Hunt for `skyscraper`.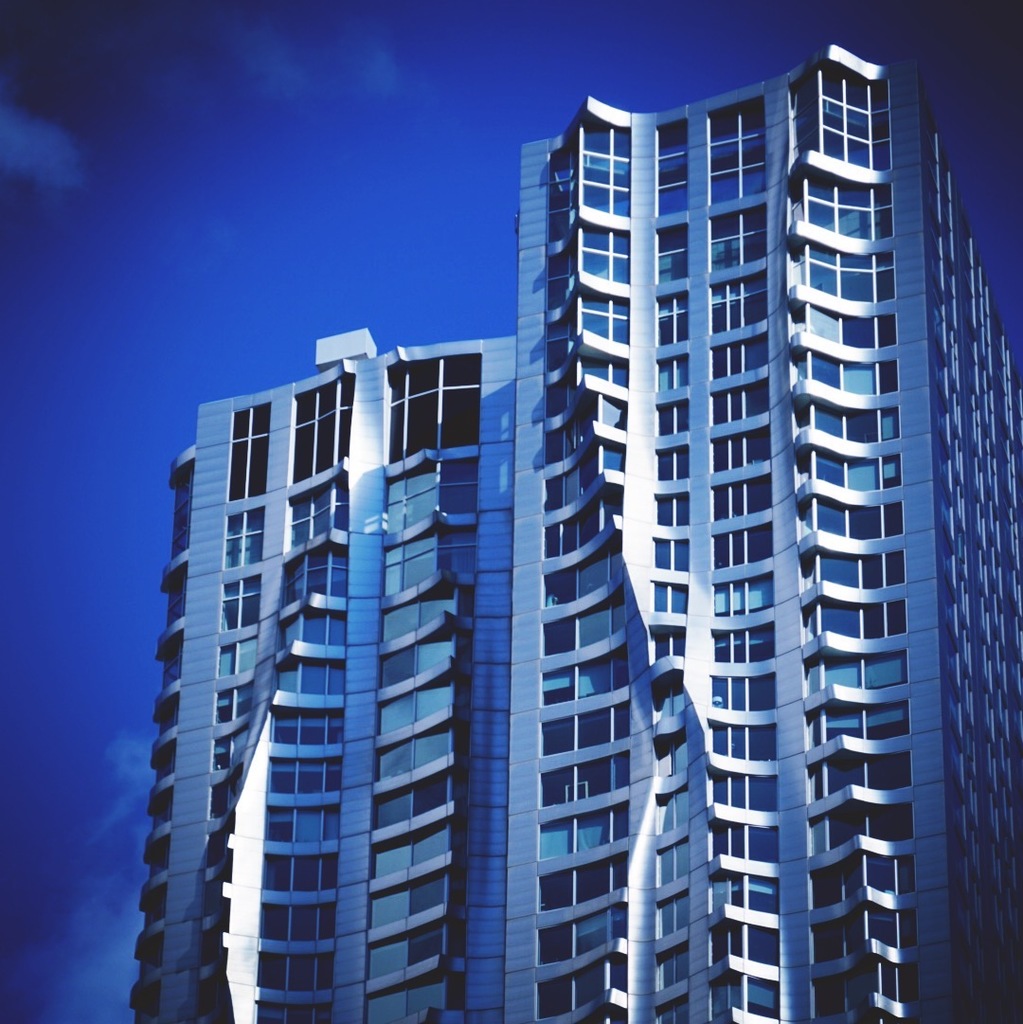
Hunted down at locate(182, 57, 985, 1023).
